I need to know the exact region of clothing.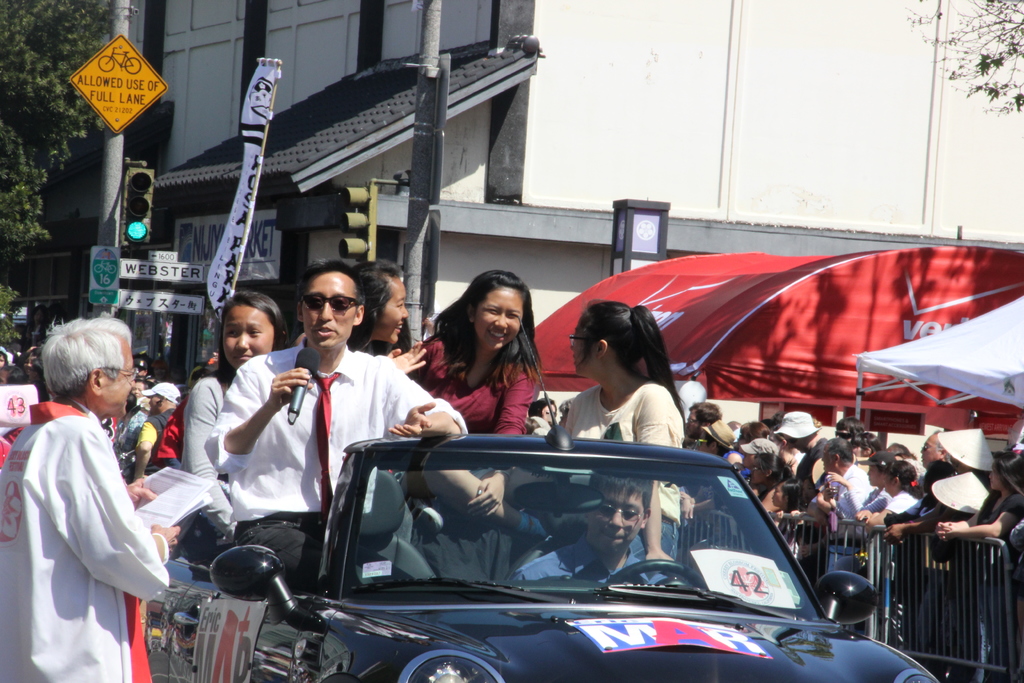
Region: [535,381,713,472].
